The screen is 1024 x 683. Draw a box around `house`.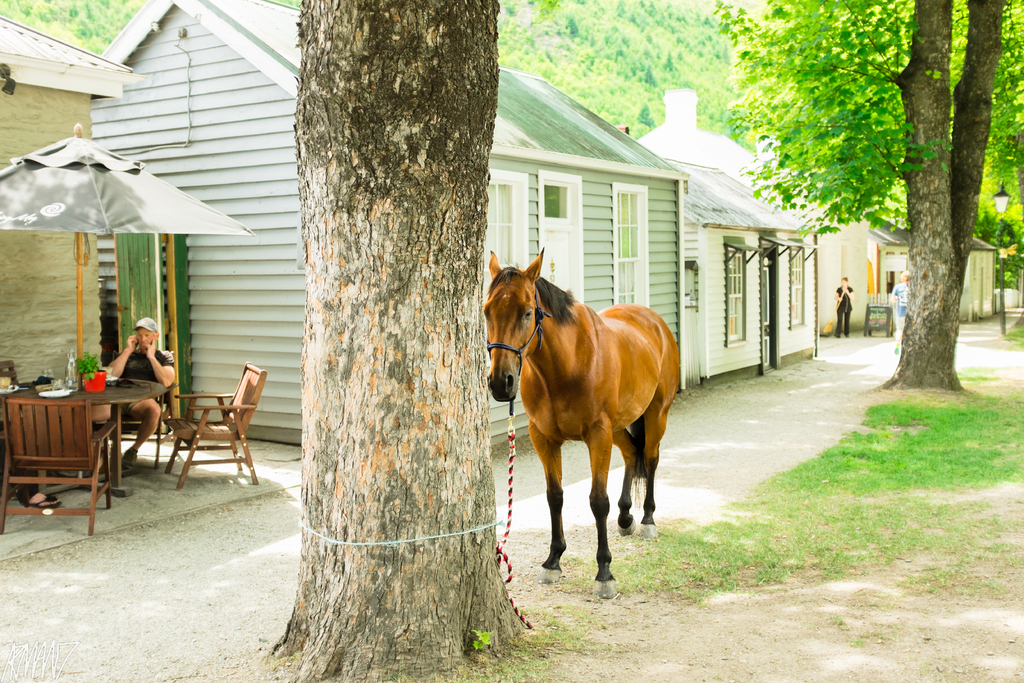
{"x1": 683, "y1": 159, "x2": 839, "y2": 394}.
